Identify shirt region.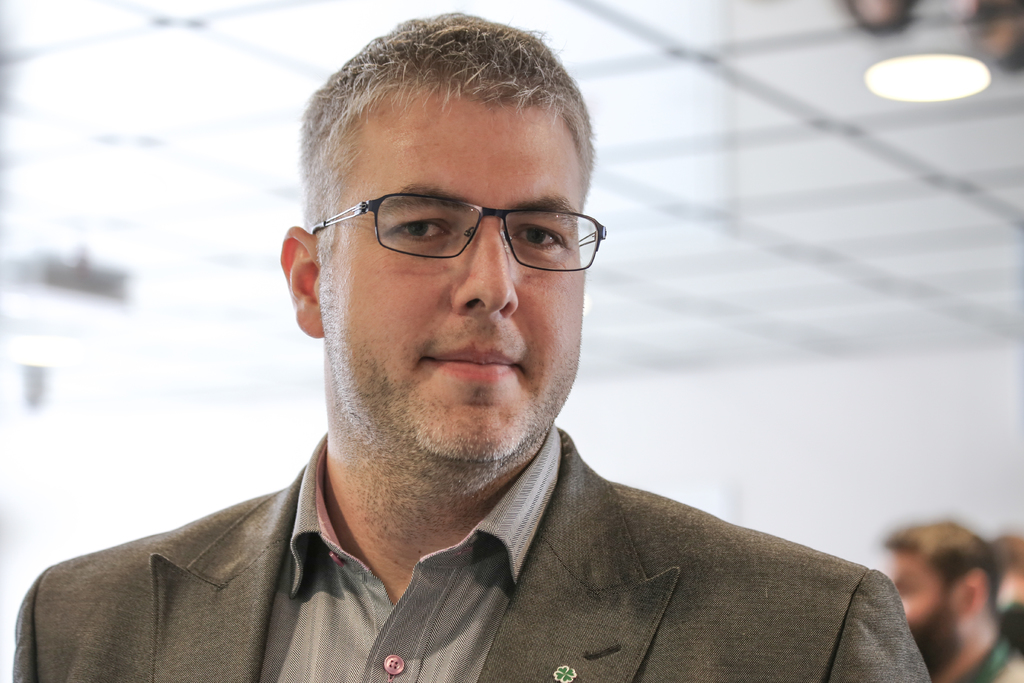
Region: select_region(259, 422, 567, 682).
